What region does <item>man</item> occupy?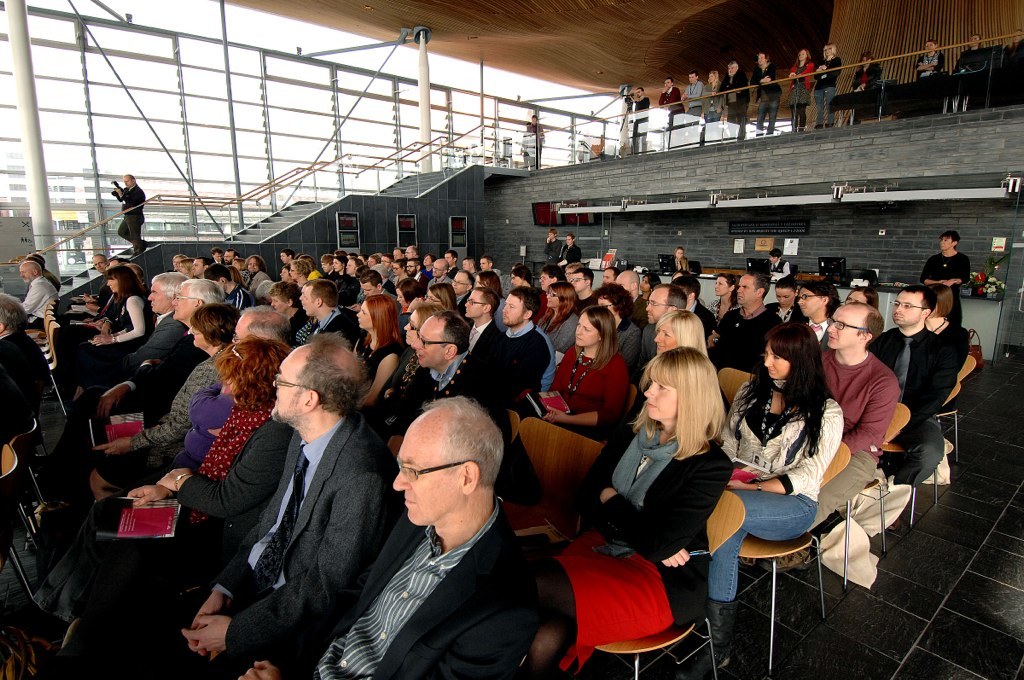
crop(520, 266, 538, 300).
